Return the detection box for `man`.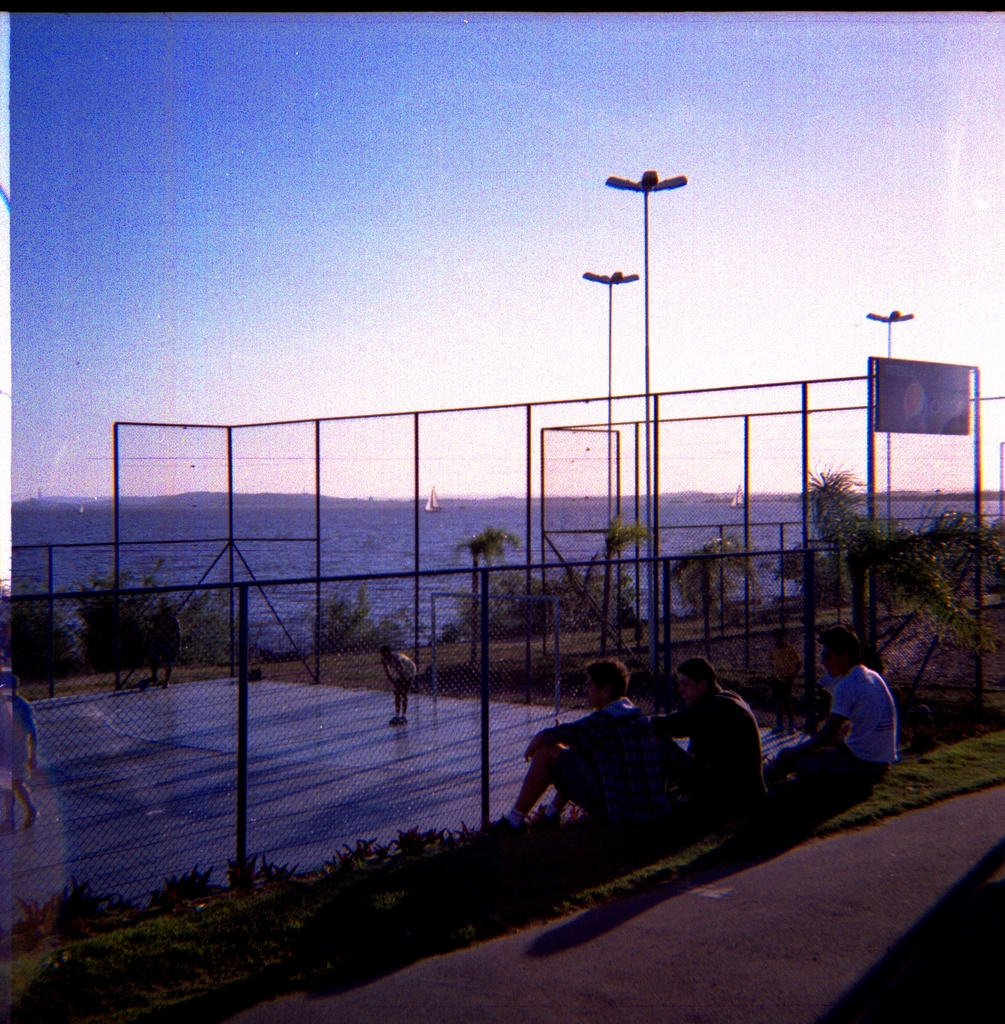
l=143, t=609, r=181, b=692.
